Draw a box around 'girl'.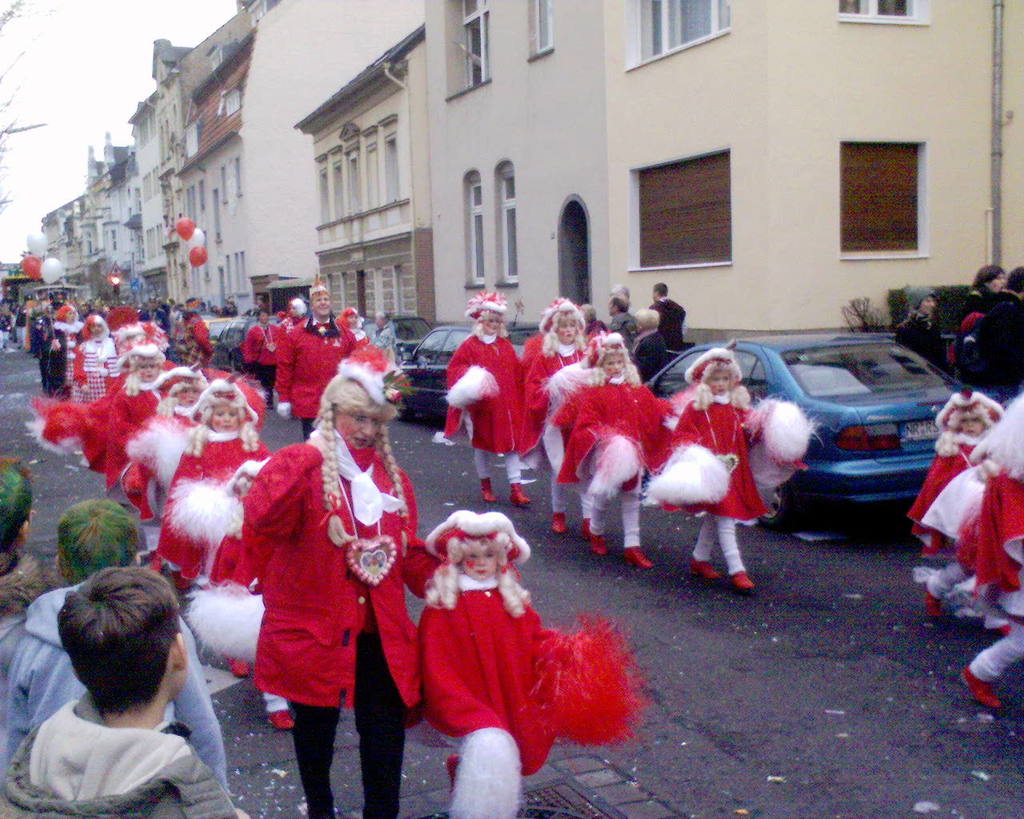
(x1=185, y1=454, x2=284, y2=720).
